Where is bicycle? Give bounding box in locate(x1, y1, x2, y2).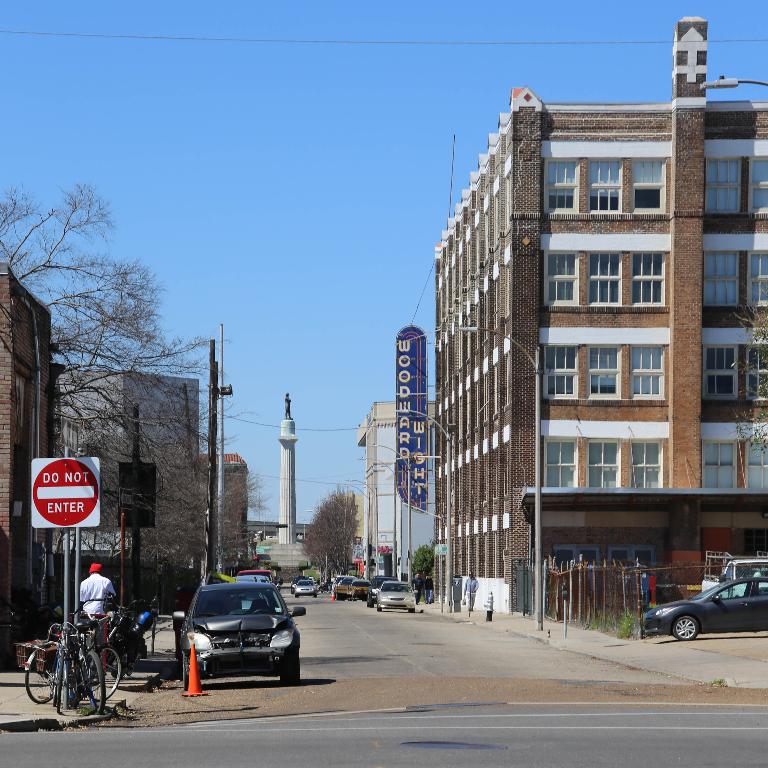
locate(72, 613, 110, 709).
